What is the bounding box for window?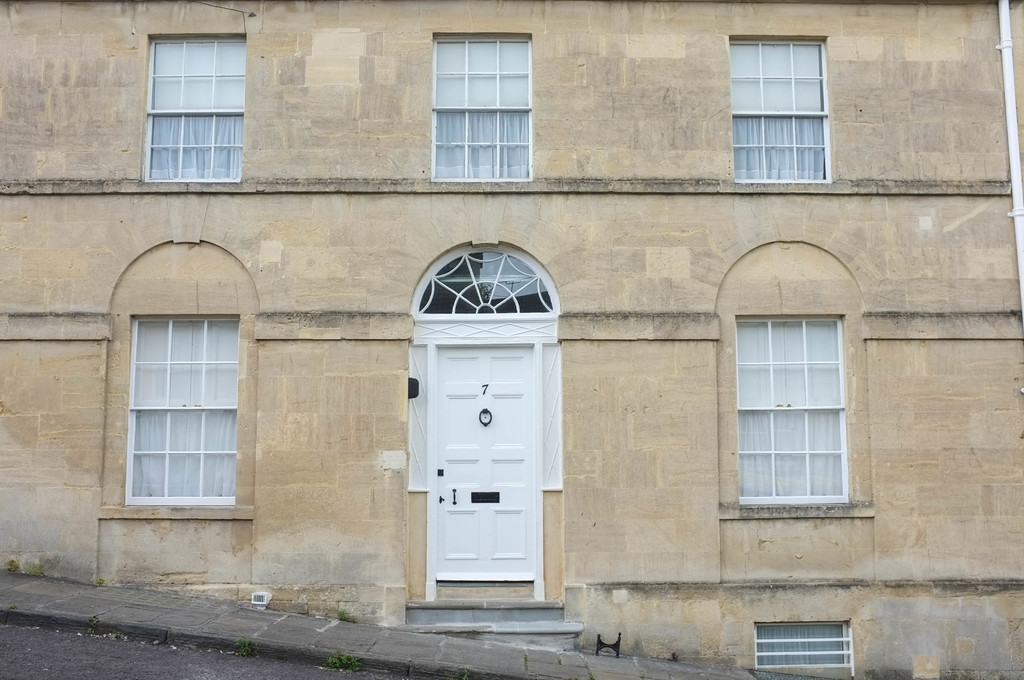
(729,35,833,187).
